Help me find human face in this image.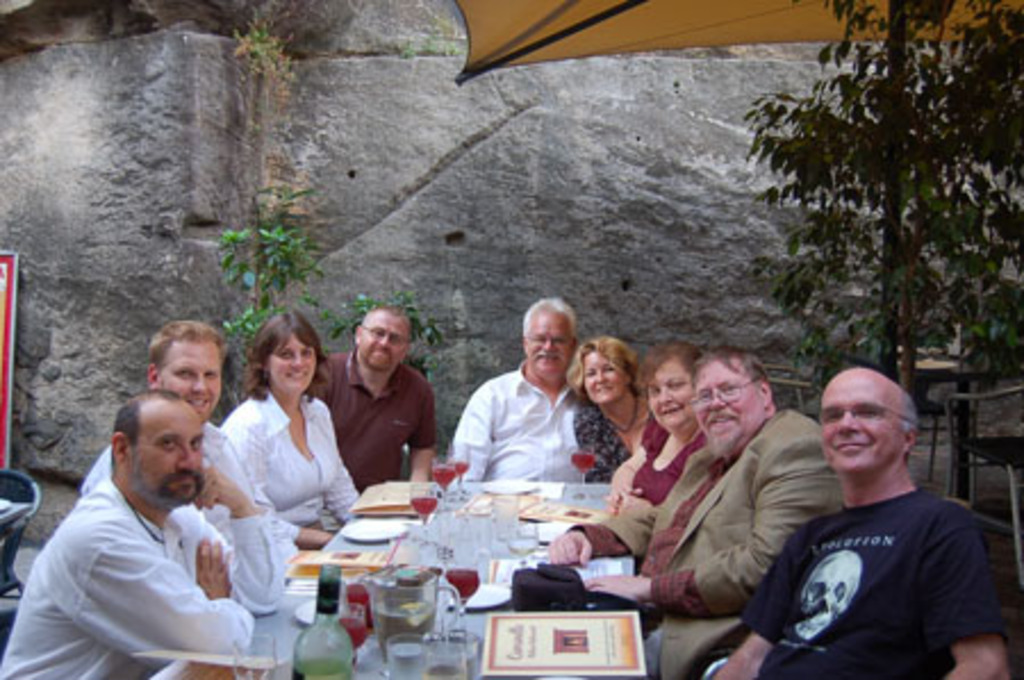
Found it: l=271, t=334, r=321, b=391.
